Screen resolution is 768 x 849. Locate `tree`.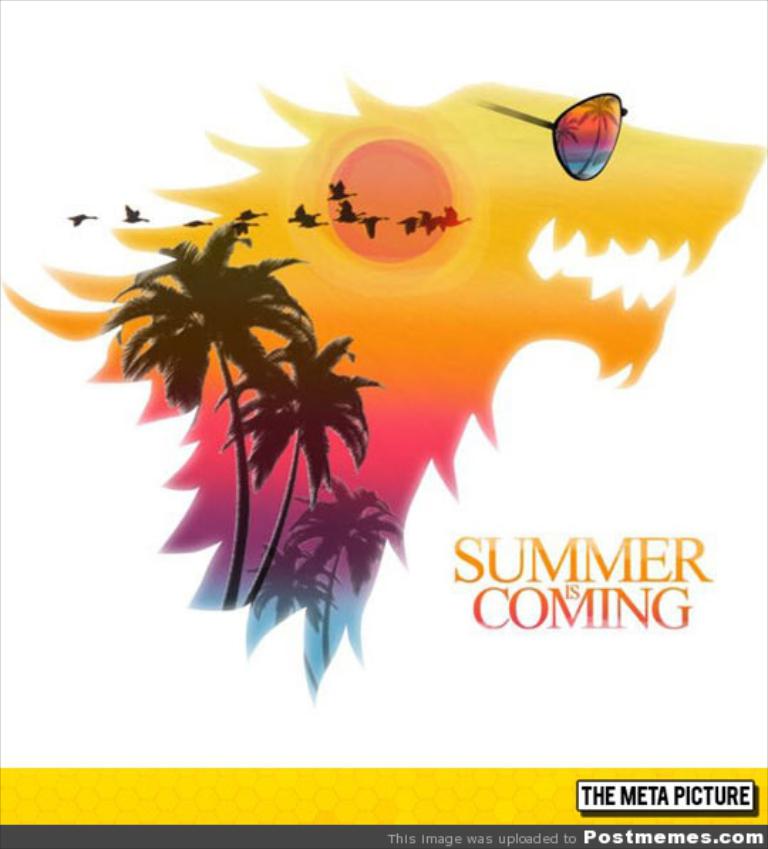
{"left": 209, "top": 330, "right": 378, "bottom": 604}.
